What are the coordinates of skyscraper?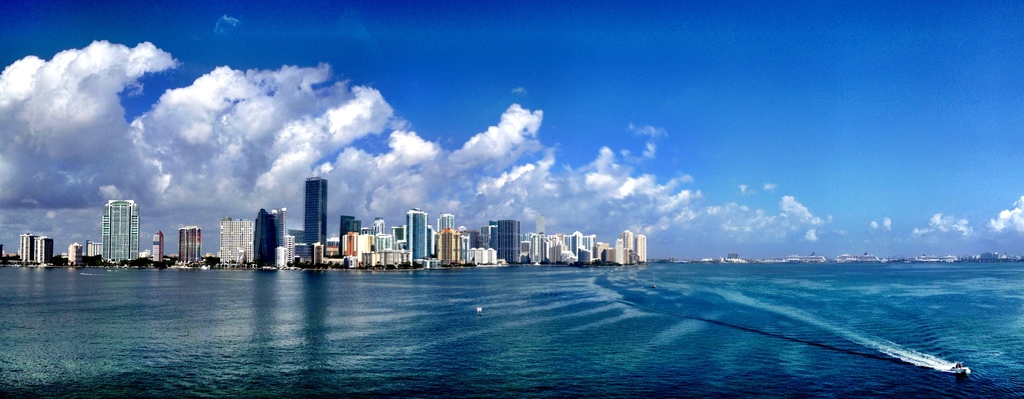
(254,203,282,261).
